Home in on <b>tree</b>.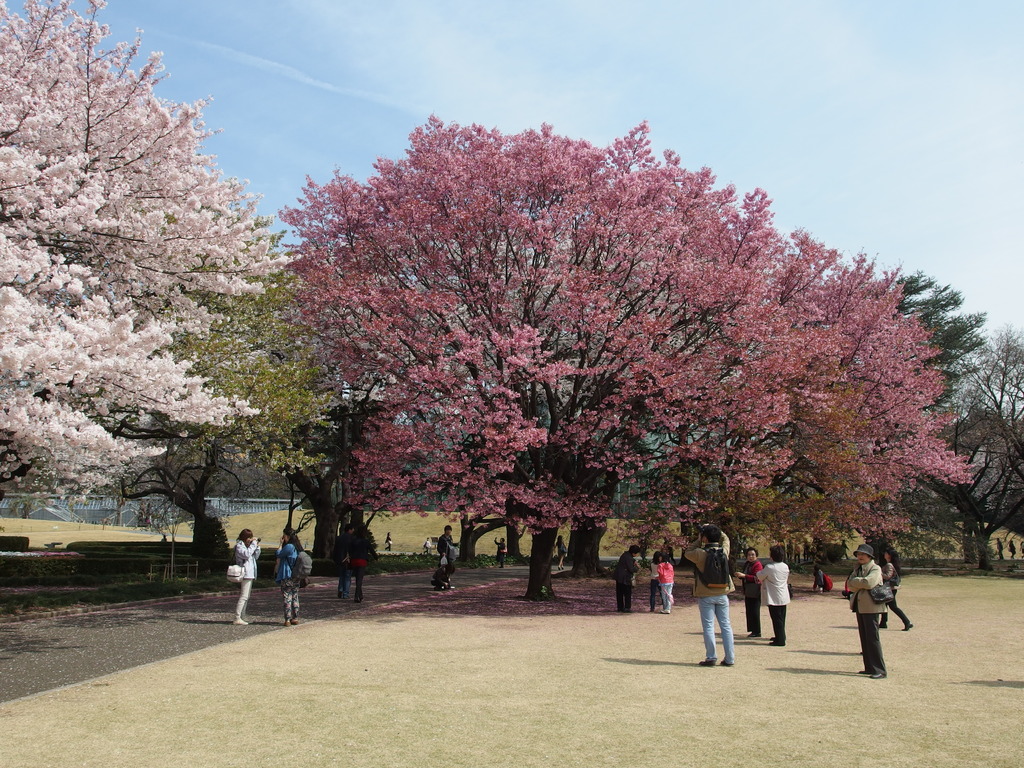
Homed in at Rect(260, 81, 885, 612).
